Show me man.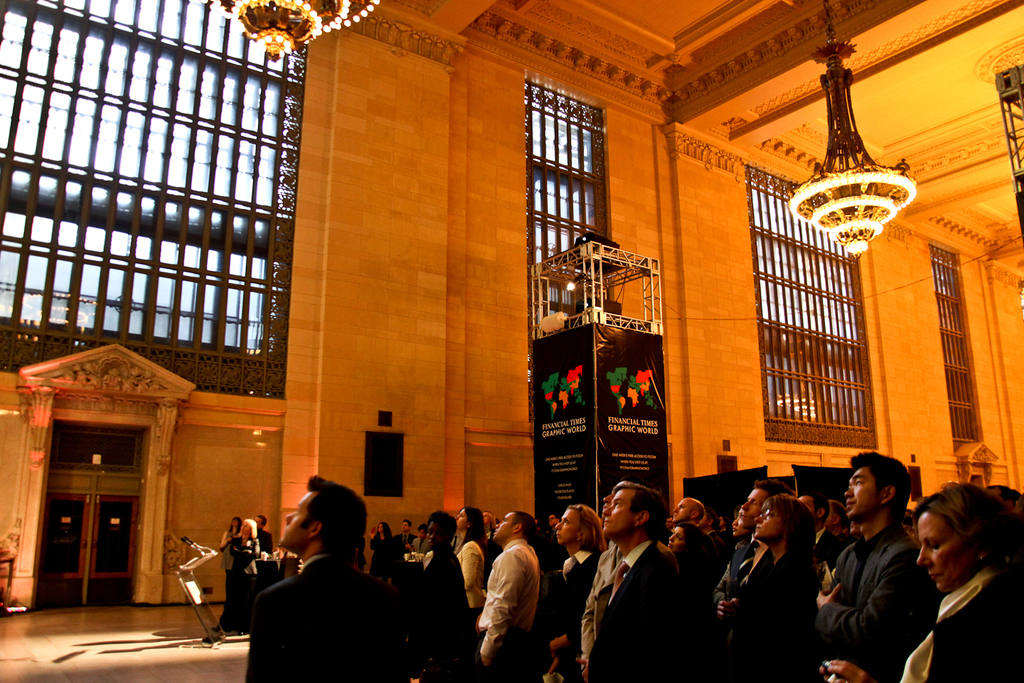
man is here: (663, 515, 671, 529).
